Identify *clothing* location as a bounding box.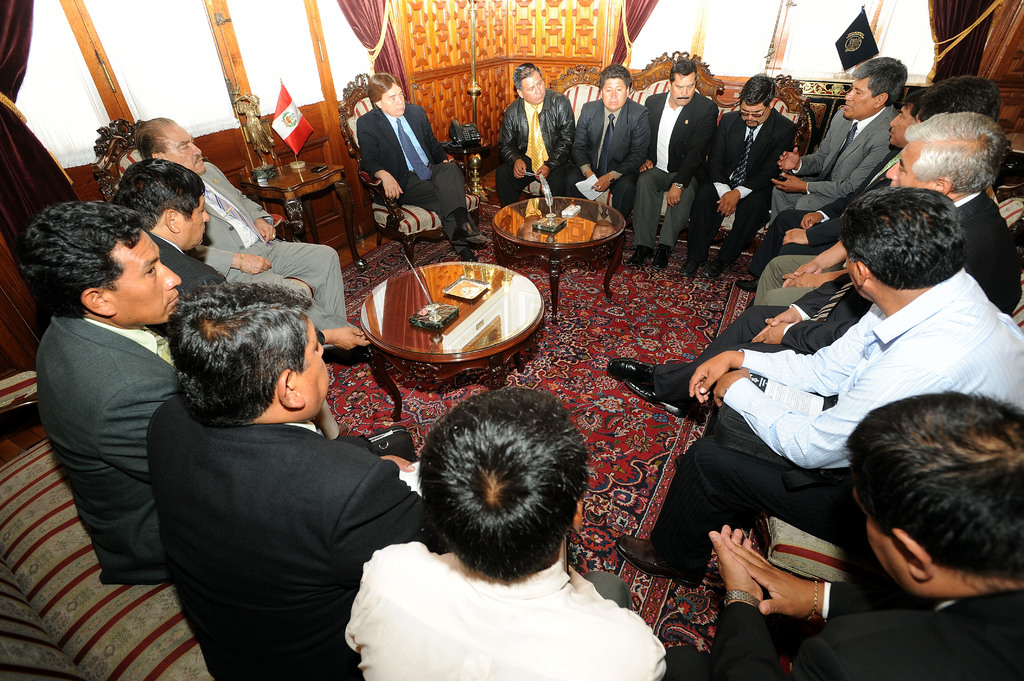
[486,87,582,221].
